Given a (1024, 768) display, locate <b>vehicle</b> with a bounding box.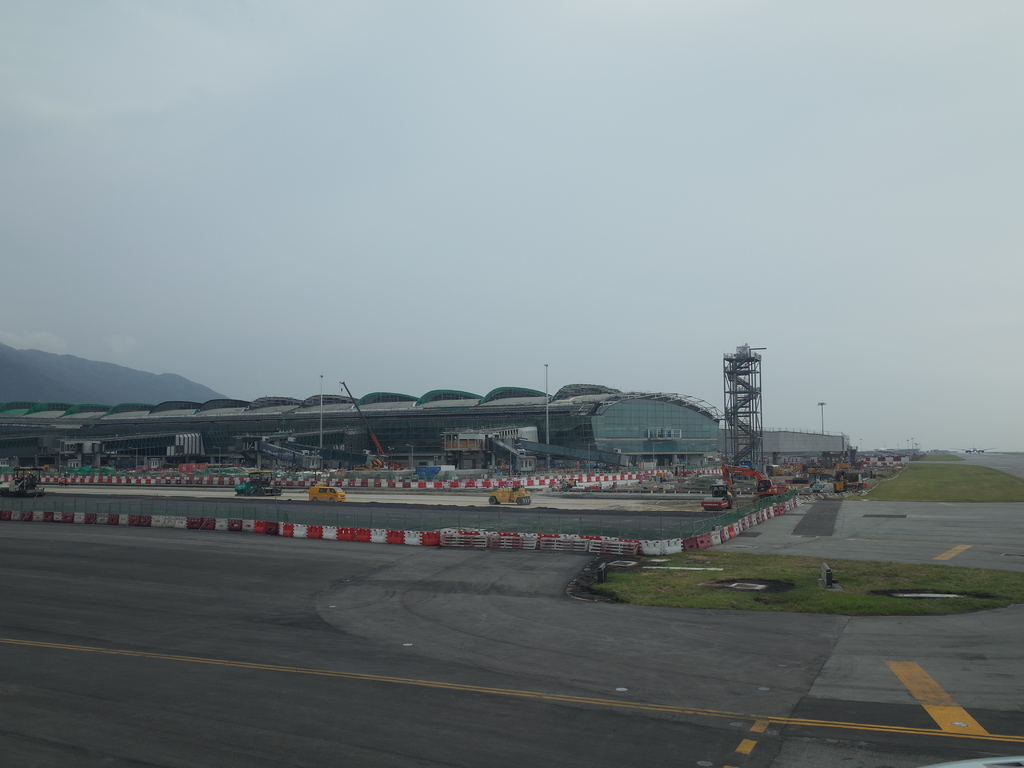
Located: 956/438/998/456.
